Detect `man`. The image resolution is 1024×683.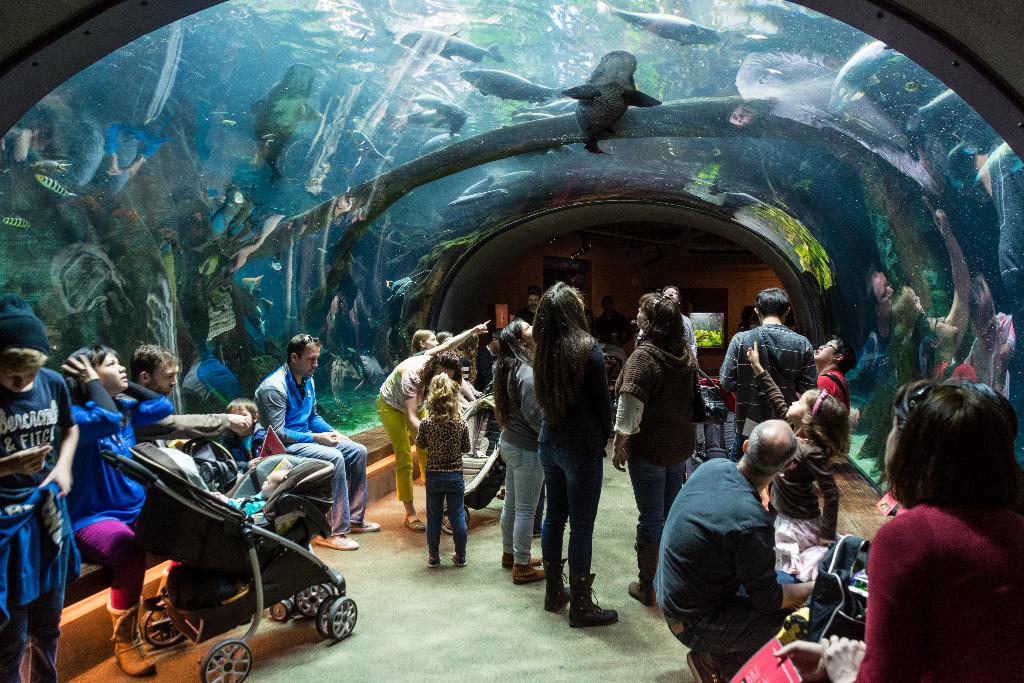
720/288/820/457.
